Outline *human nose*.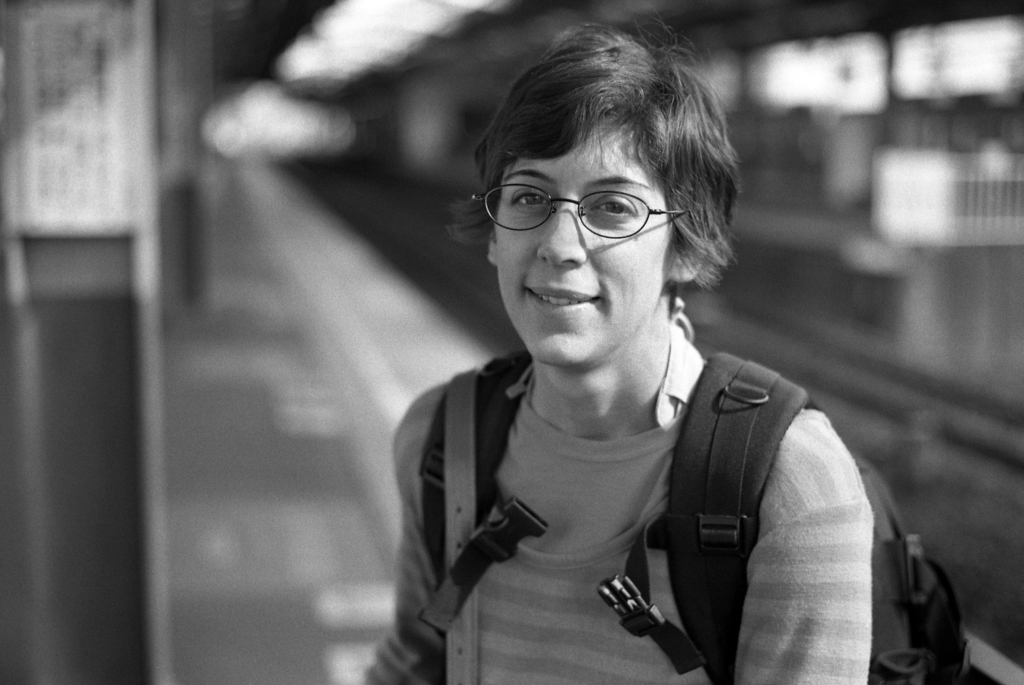
Outline: l=538, t=196, r=589, b=264.
